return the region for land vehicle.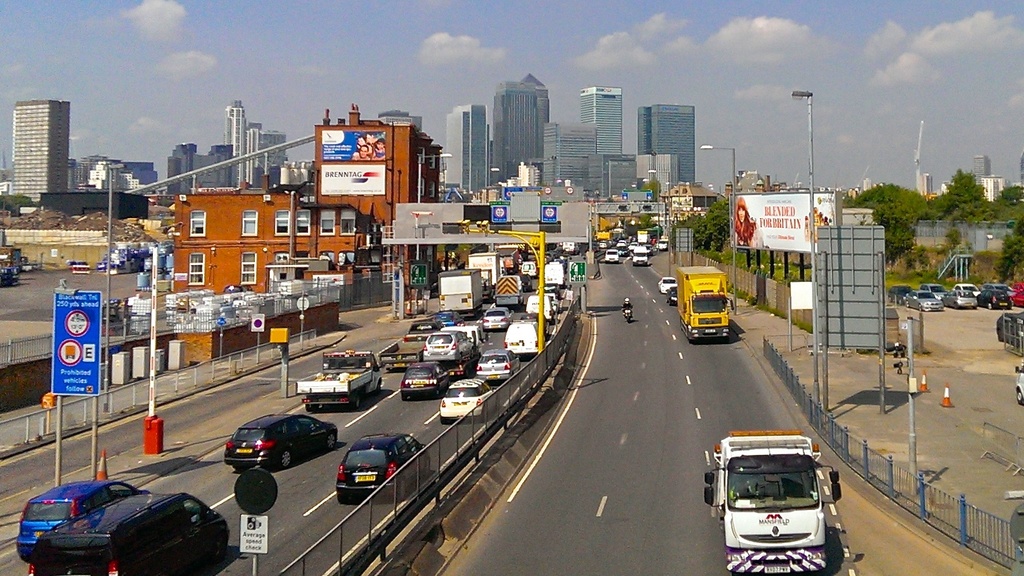
BBox(18, 477, 140, 566).
